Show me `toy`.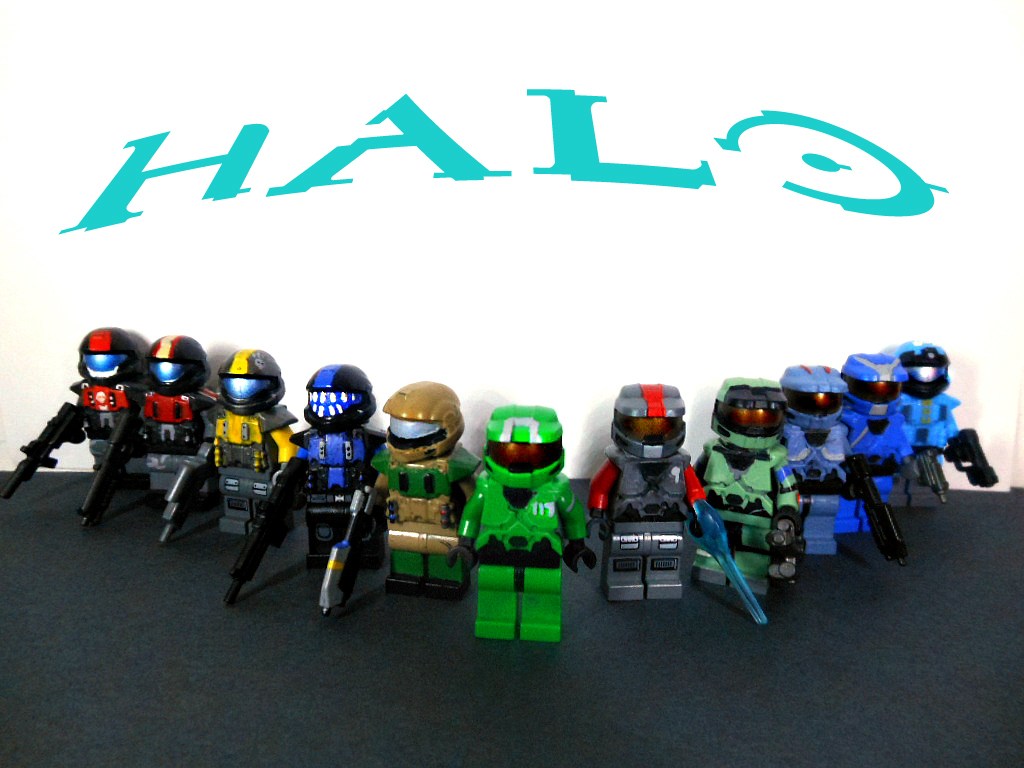
`toy` is here: 580/383/766/624.
